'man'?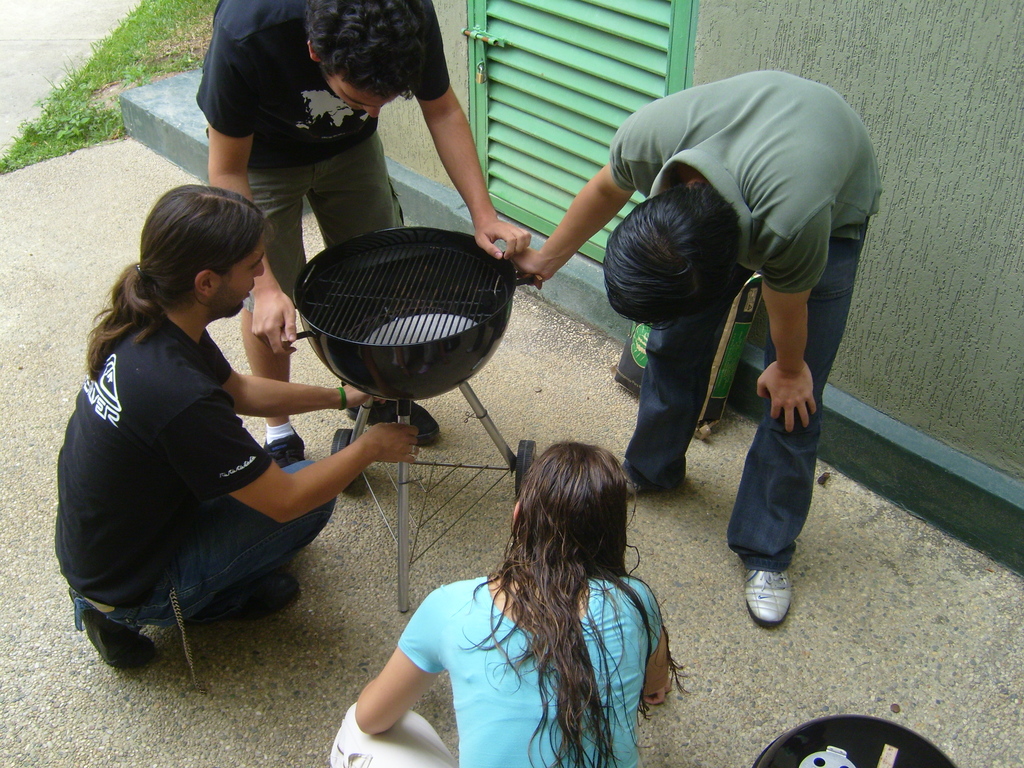
51:177:423:672
